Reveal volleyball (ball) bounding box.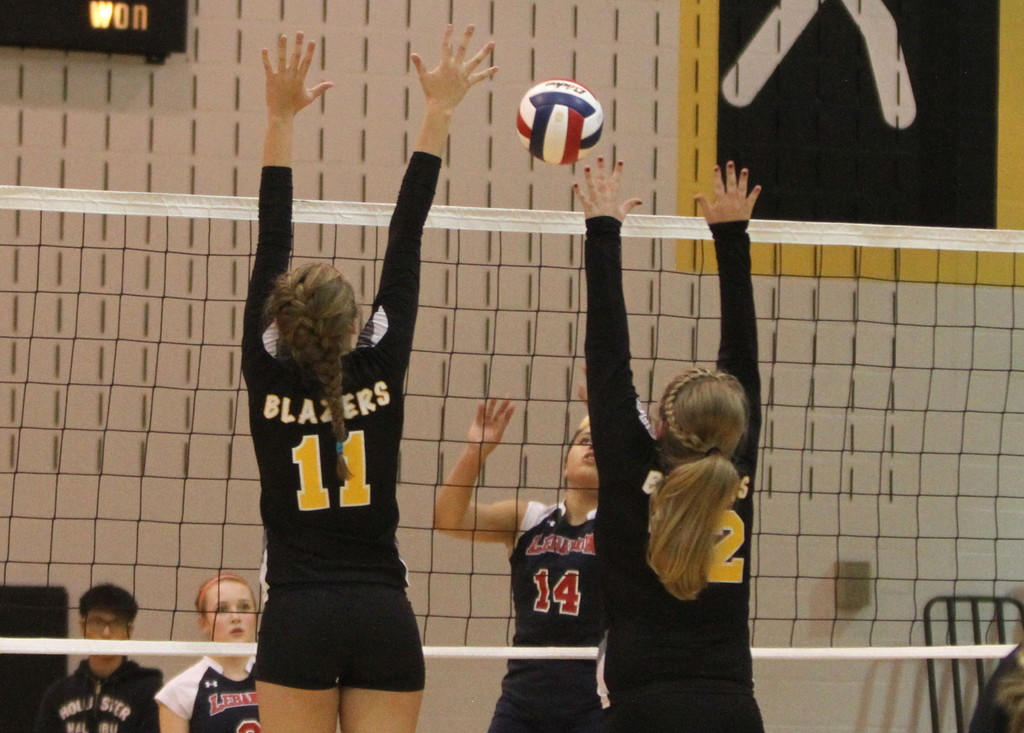
Revealed: <region>515, 76, 606, 167</region>.
